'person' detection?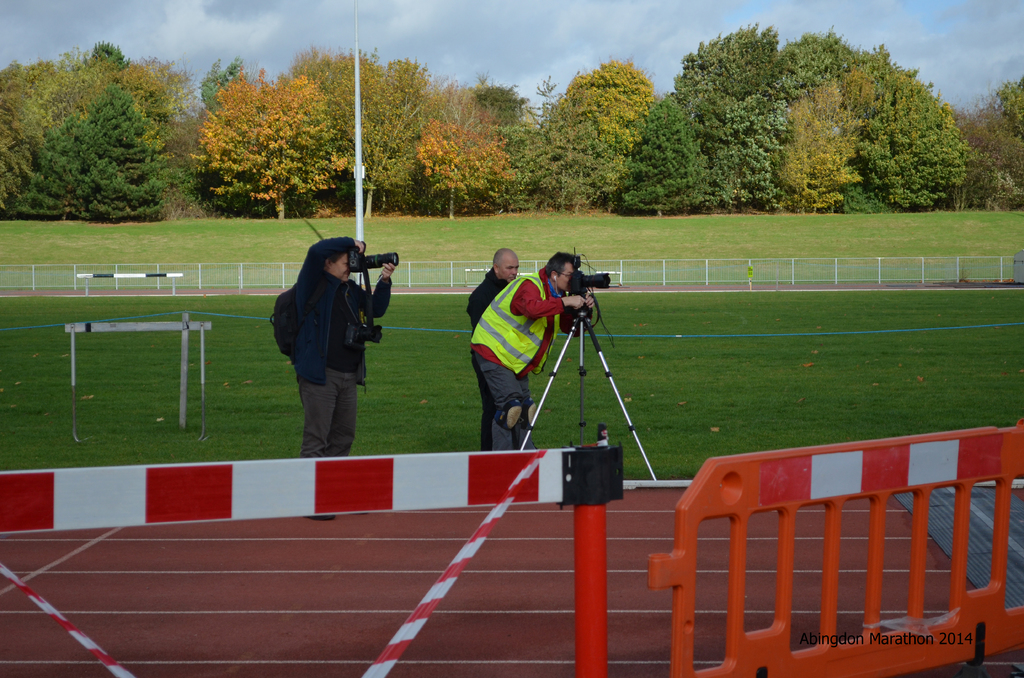
bbox(283, 223, 381, 473)
